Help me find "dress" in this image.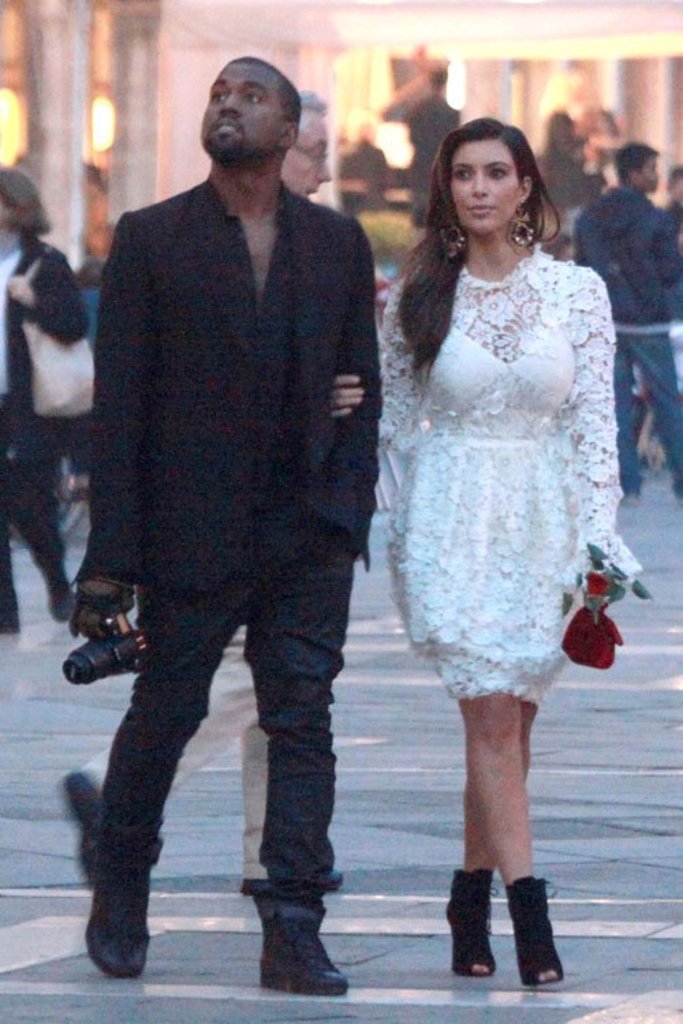
Found it: left=380, top=243, right=645, bottom=698.
